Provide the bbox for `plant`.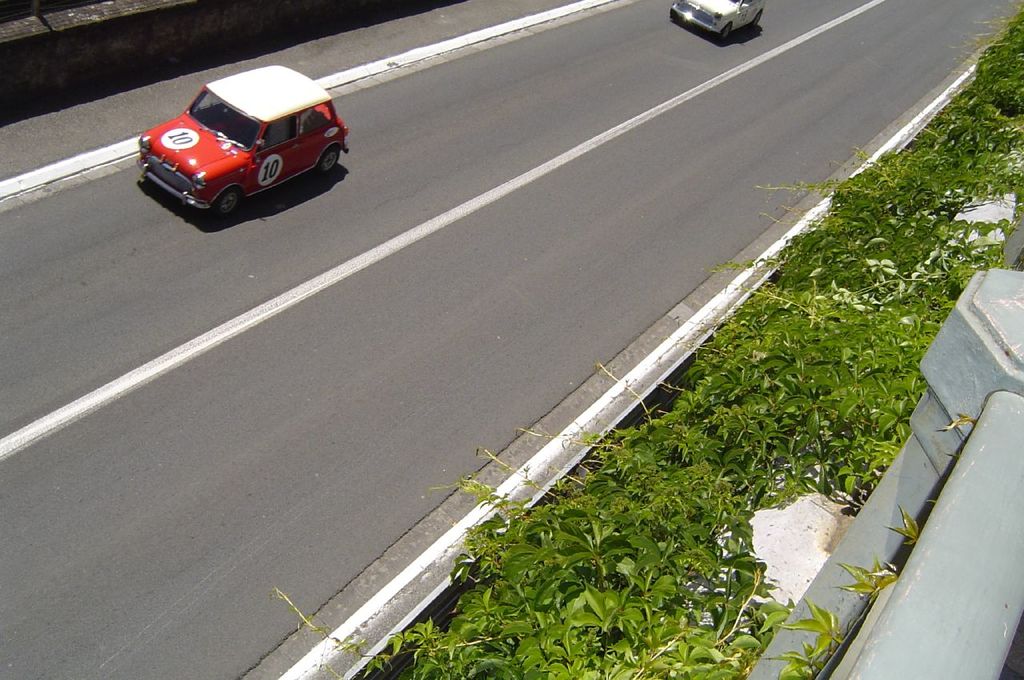
884,506,920,546.
